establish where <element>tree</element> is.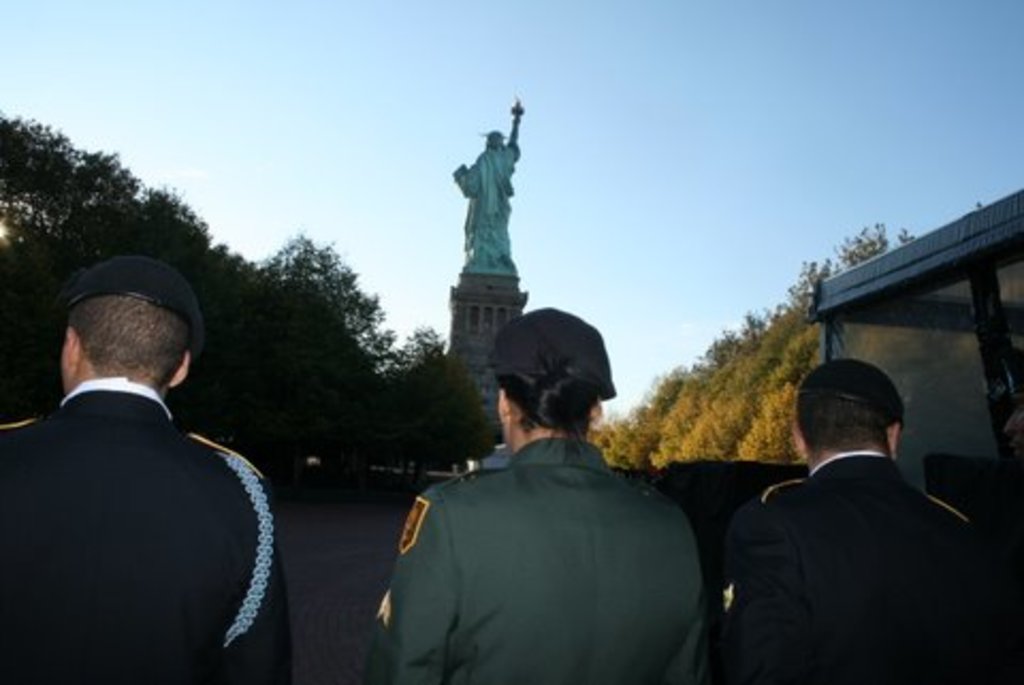
Established at locate(134, 184, 220, 267).
